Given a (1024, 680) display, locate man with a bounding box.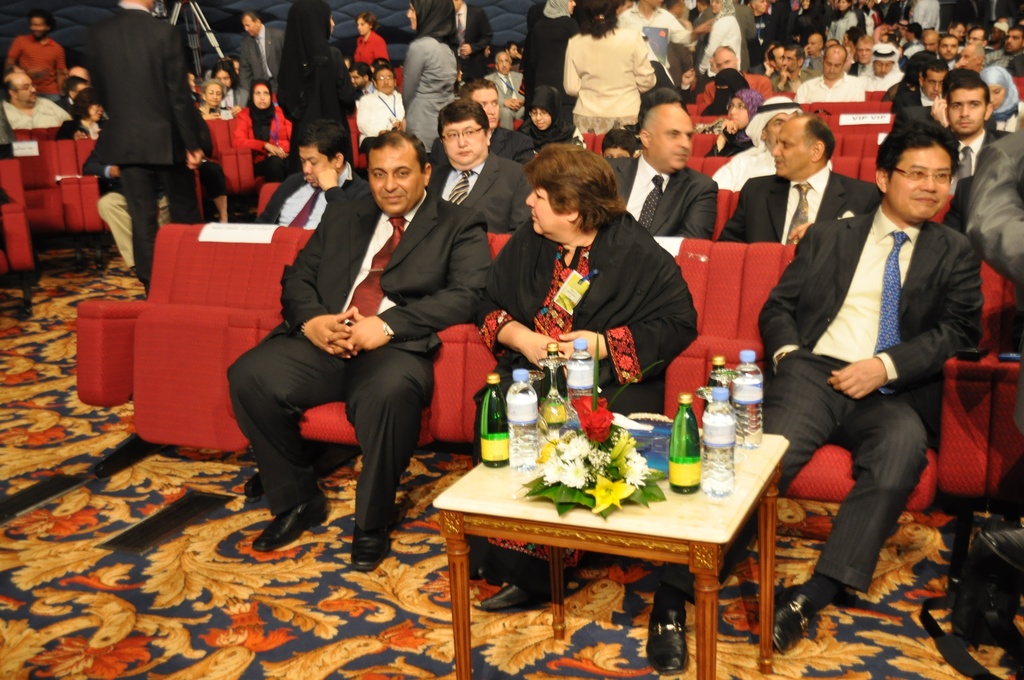
Located: (left=770, top=42, right=824, bottom=93).
